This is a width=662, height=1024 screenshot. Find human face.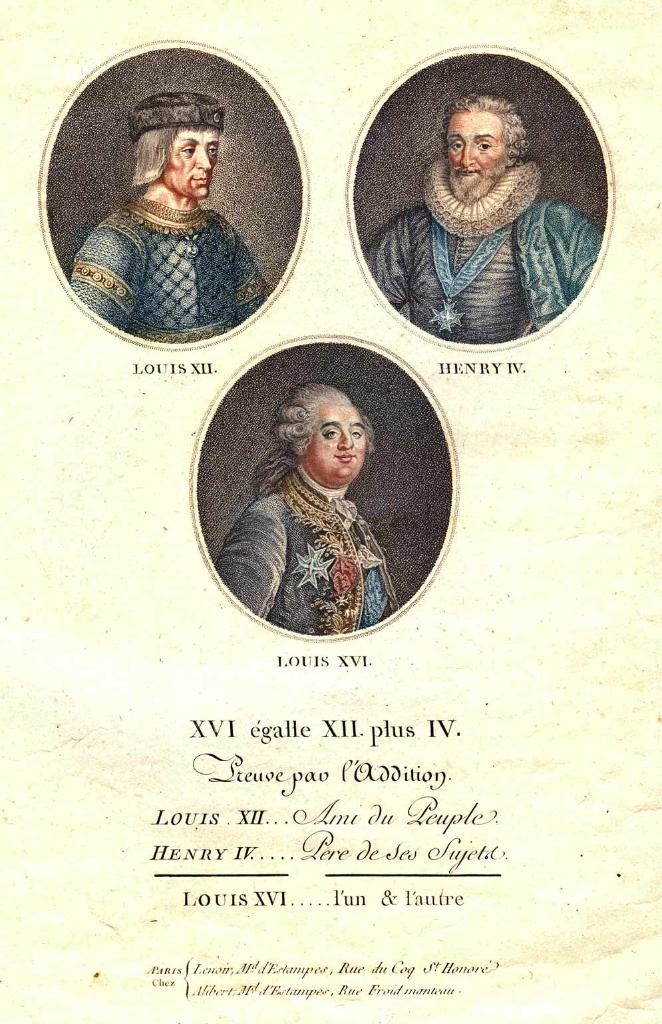
Bounding box: [x1=303, y1=403, x2=366, y2=488].
